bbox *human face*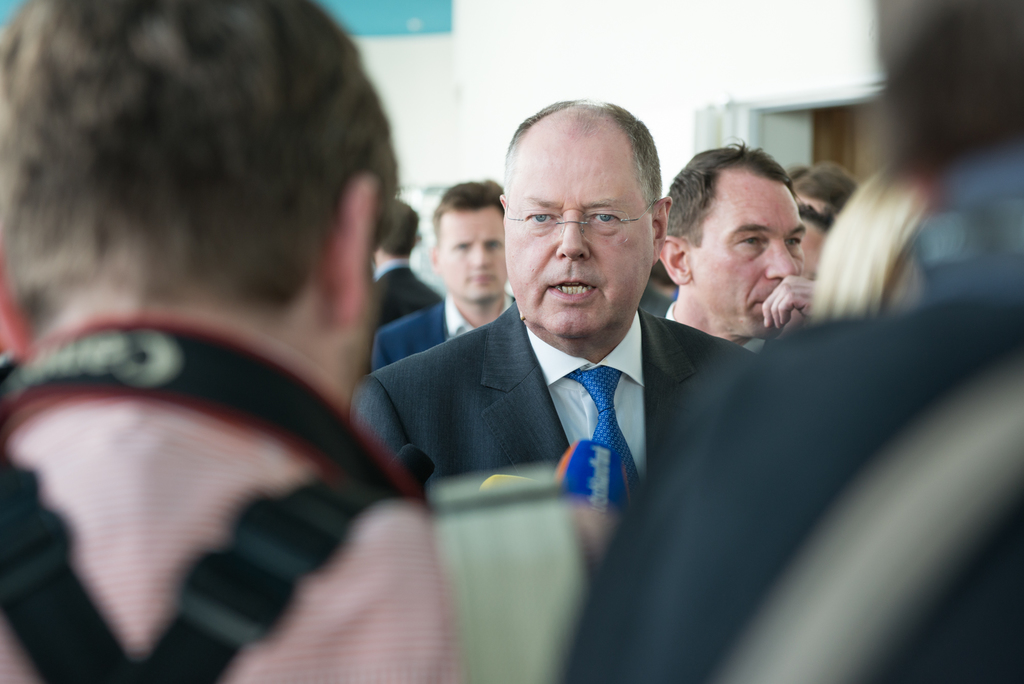
694,167,803,334
